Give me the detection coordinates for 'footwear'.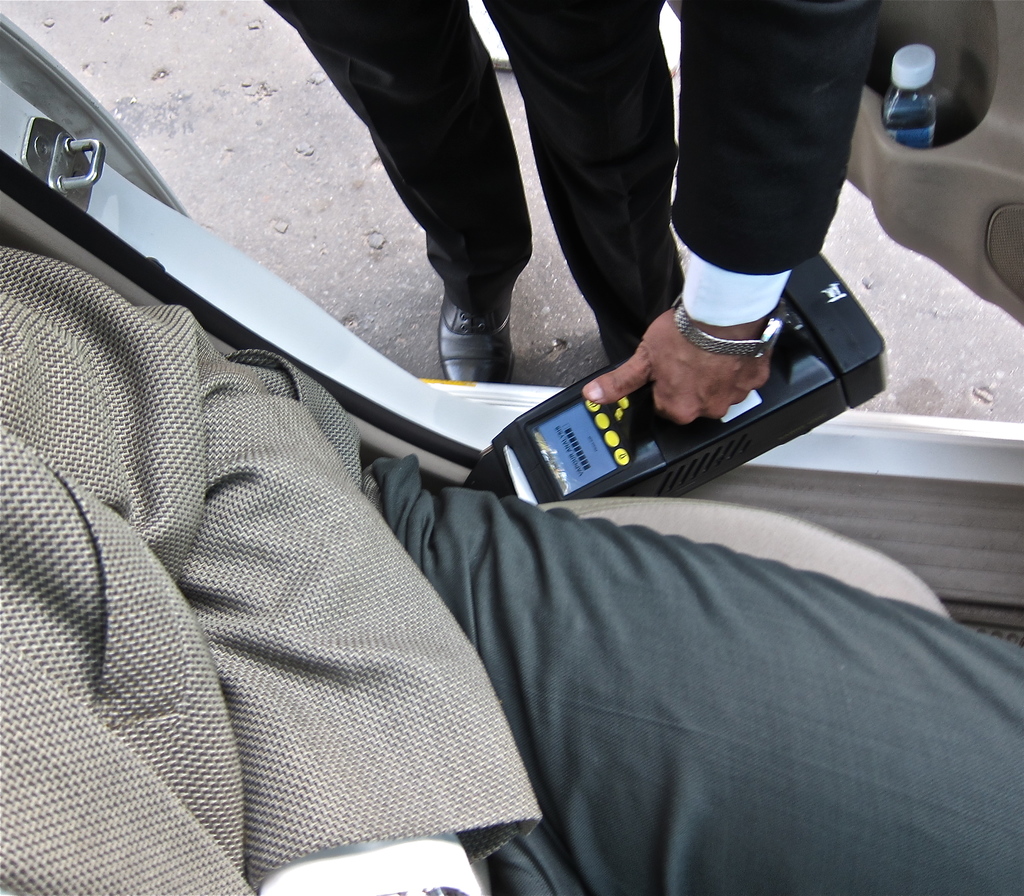
{"x1": 420, "y1": 273, "x2": 525, "y2": 371}.
